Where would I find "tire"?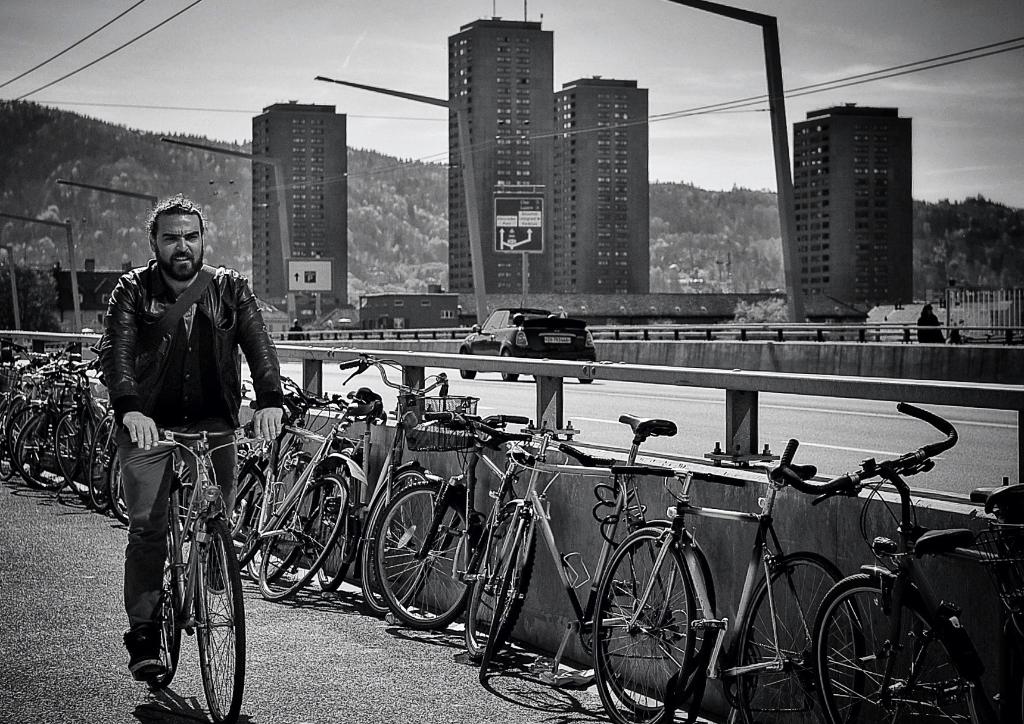
At rect(472, 494, 545, 659).
